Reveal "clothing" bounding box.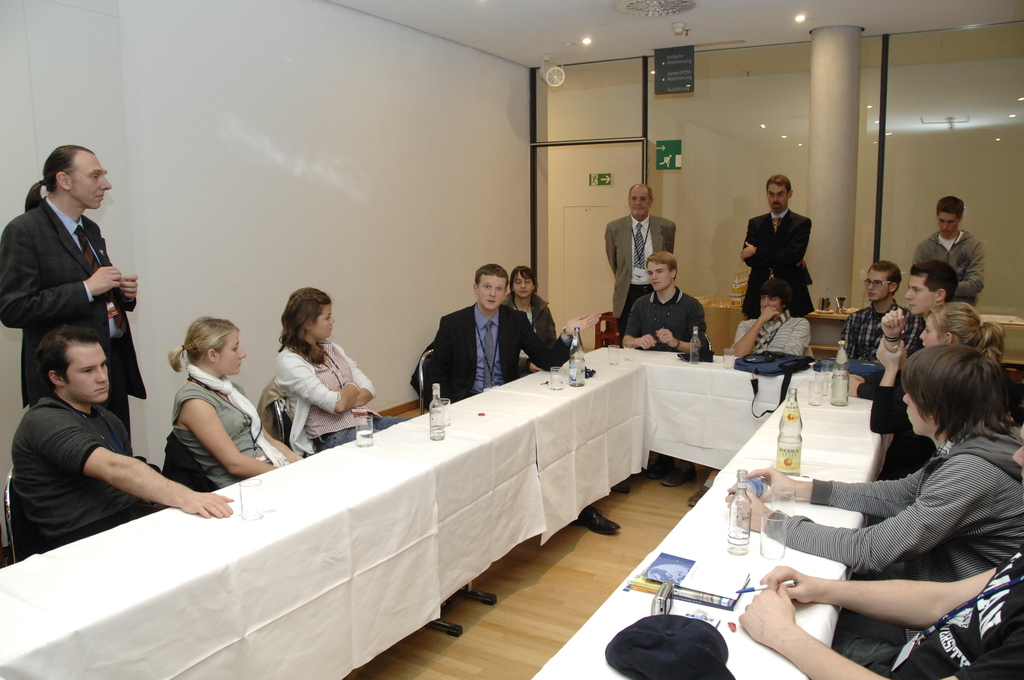
Revealed: 846:539:1023:679.
